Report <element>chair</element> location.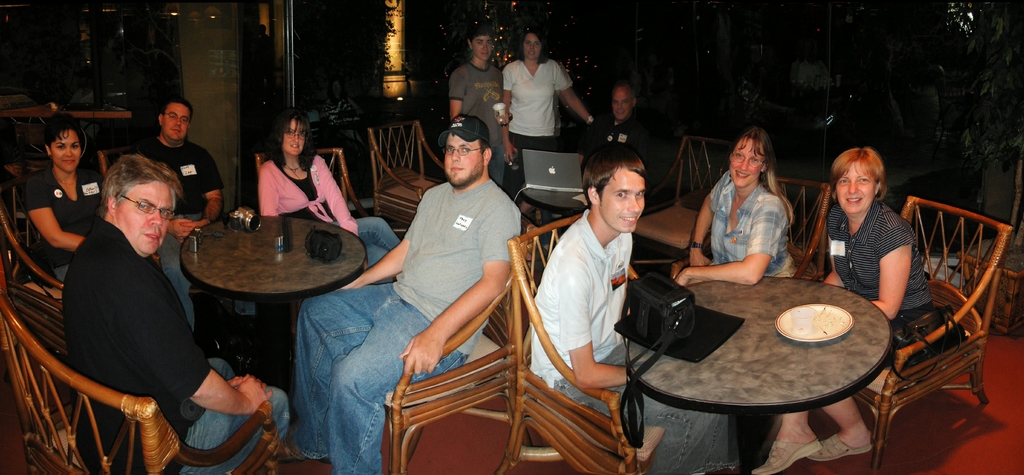
Report: <box>850,192,1014,467</box>.
